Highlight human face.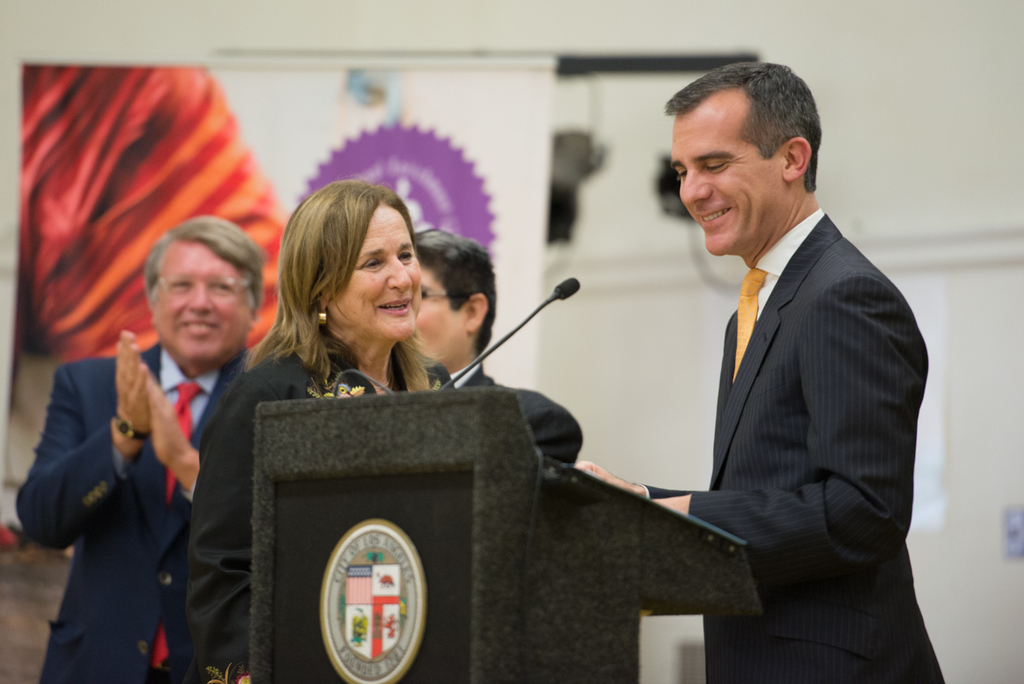
Highlighted region: (334,208,421,335).
